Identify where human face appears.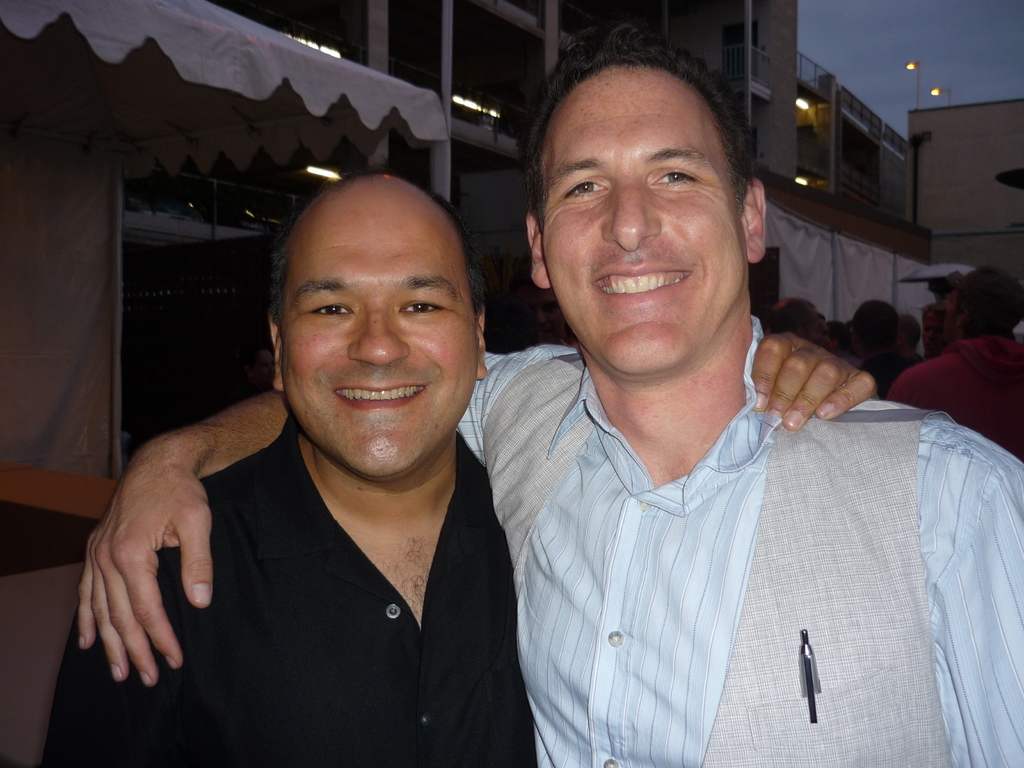
Appears at {"left": 534, "top": 65, "right": 735, "bottom": 390}.
